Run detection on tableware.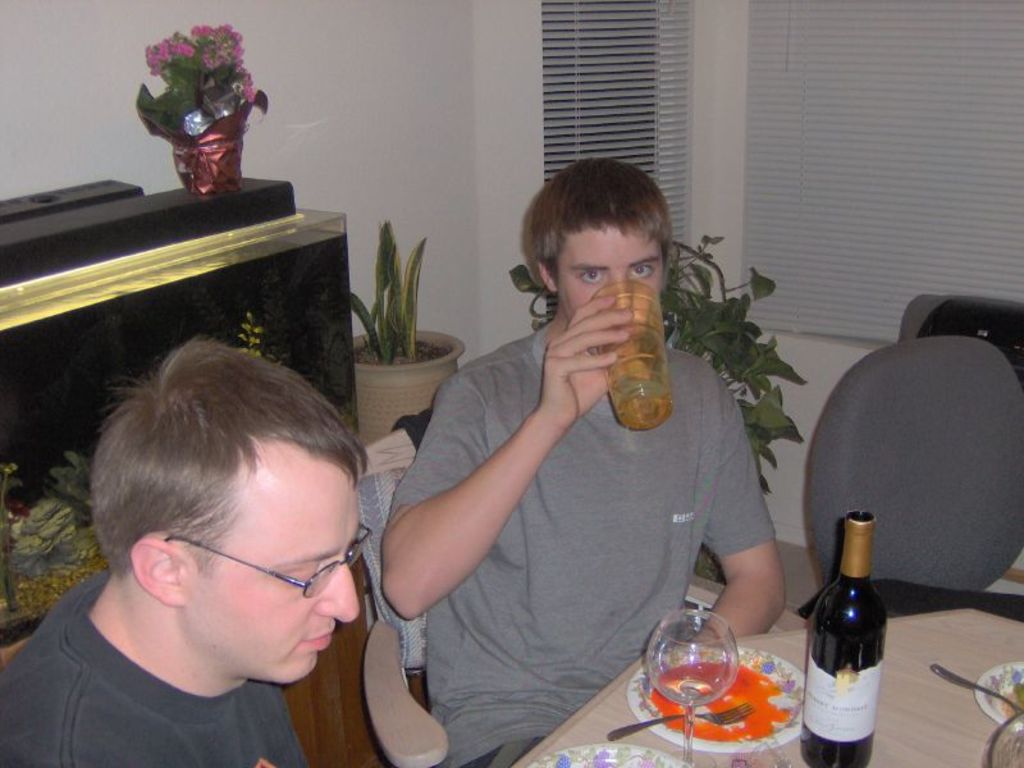
Result: <box>984,712,1023,767</box>.
